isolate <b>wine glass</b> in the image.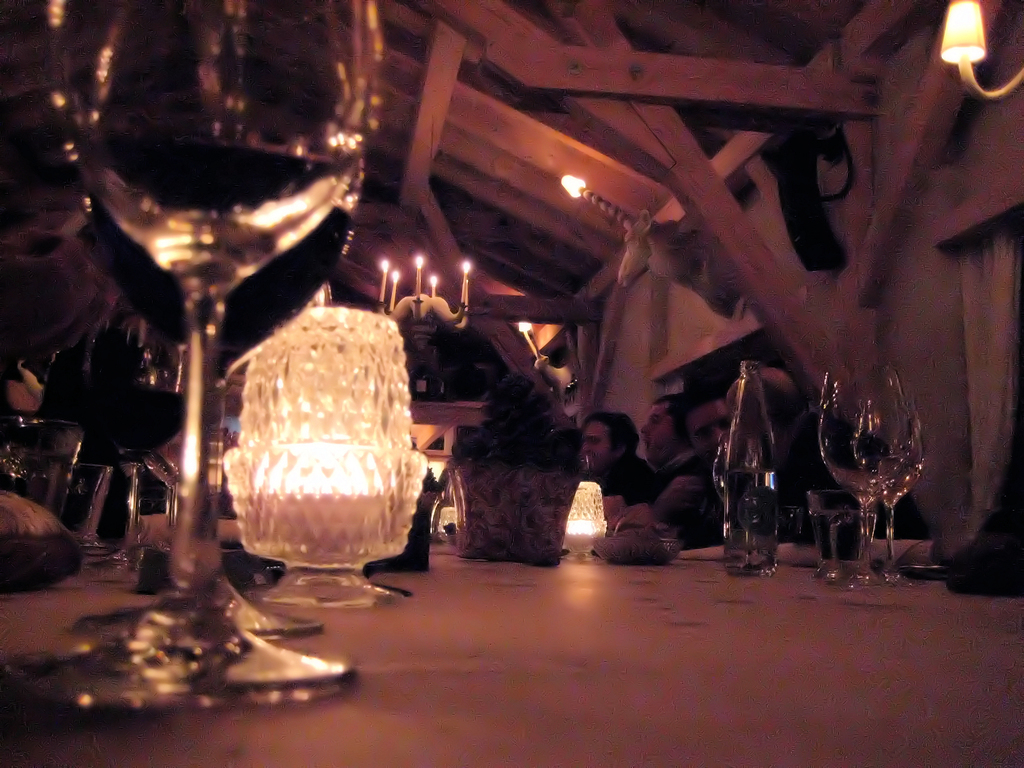
Isolated region: box(90, 305, 188, 573).
